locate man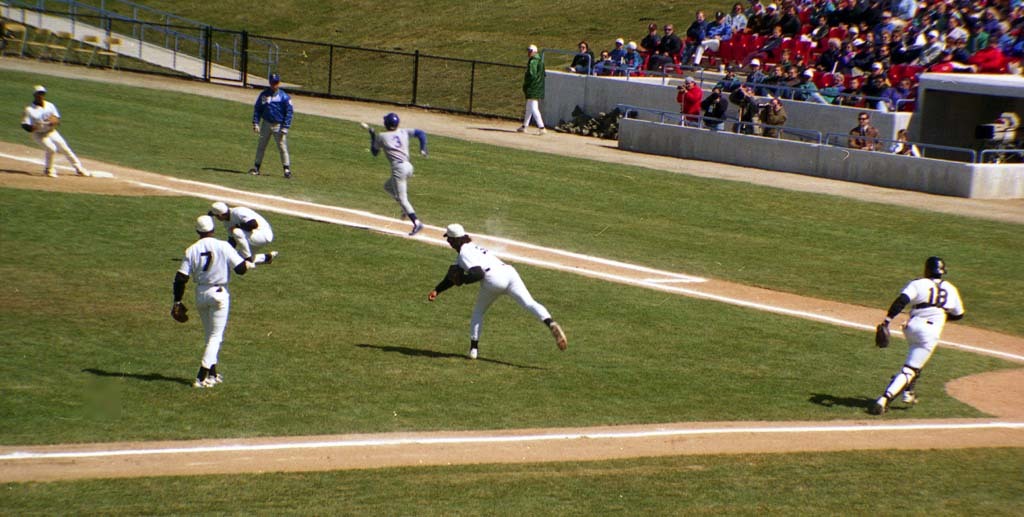
box=[785, 71, 815, 96]
